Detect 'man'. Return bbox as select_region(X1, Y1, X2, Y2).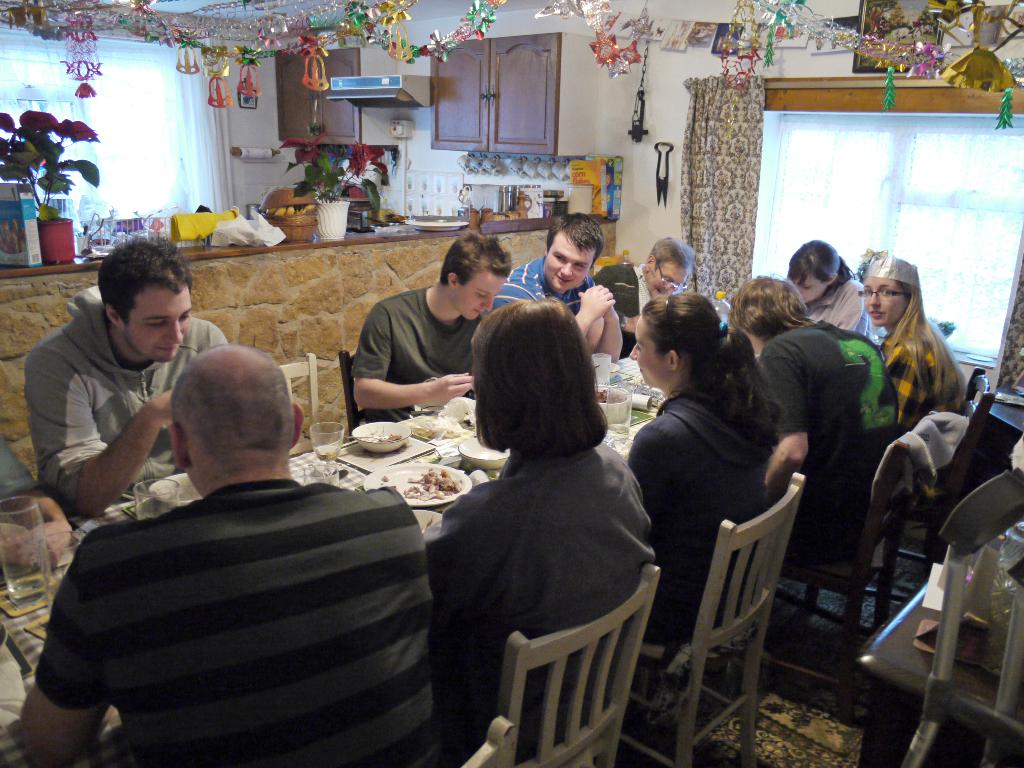
select_region(31, 480, 437, 767).
